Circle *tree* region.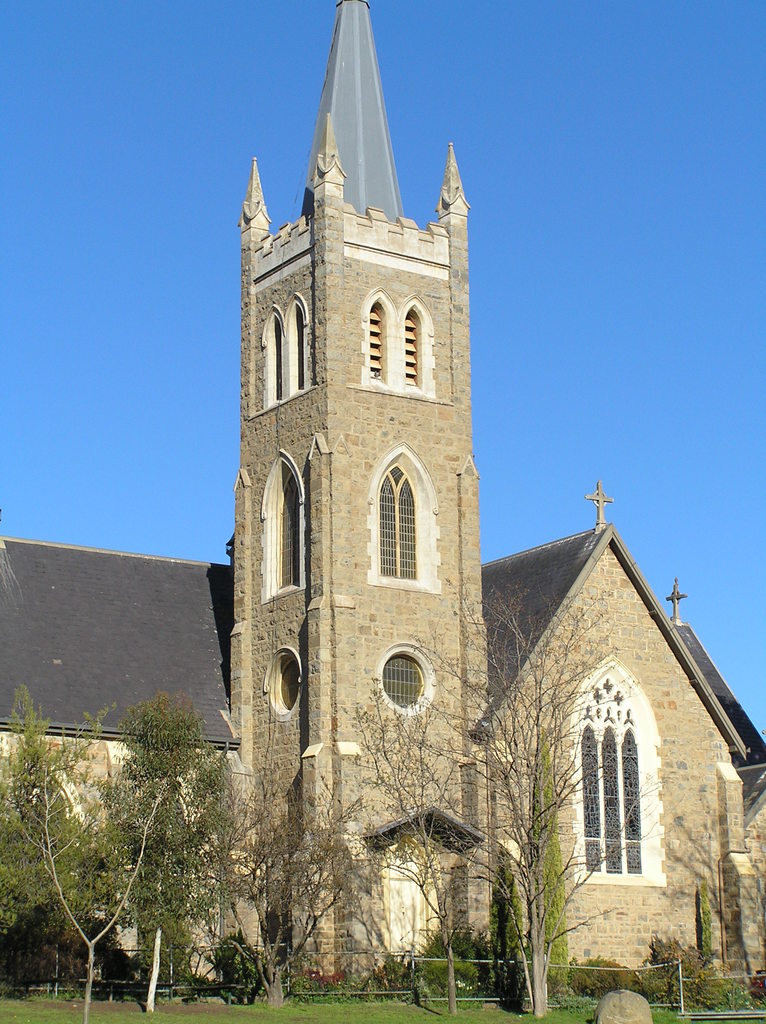
Region: (274,753,370,995).
